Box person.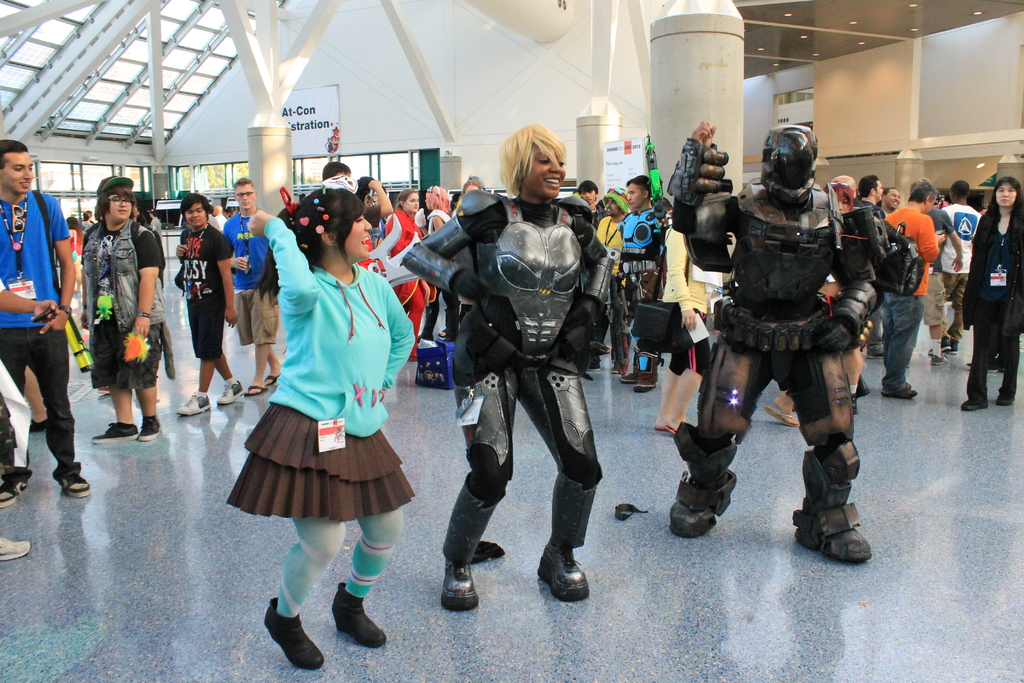
locate(223, 188, 412, 670).
